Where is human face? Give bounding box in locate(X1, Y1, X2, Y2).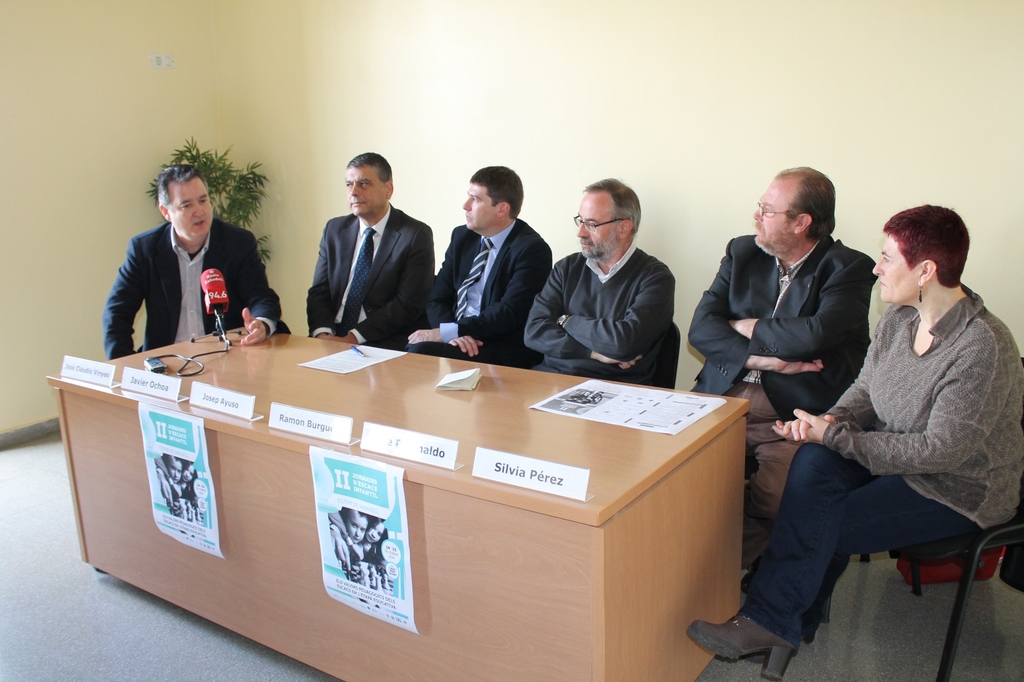
locate(879, 228, 926, 303).
